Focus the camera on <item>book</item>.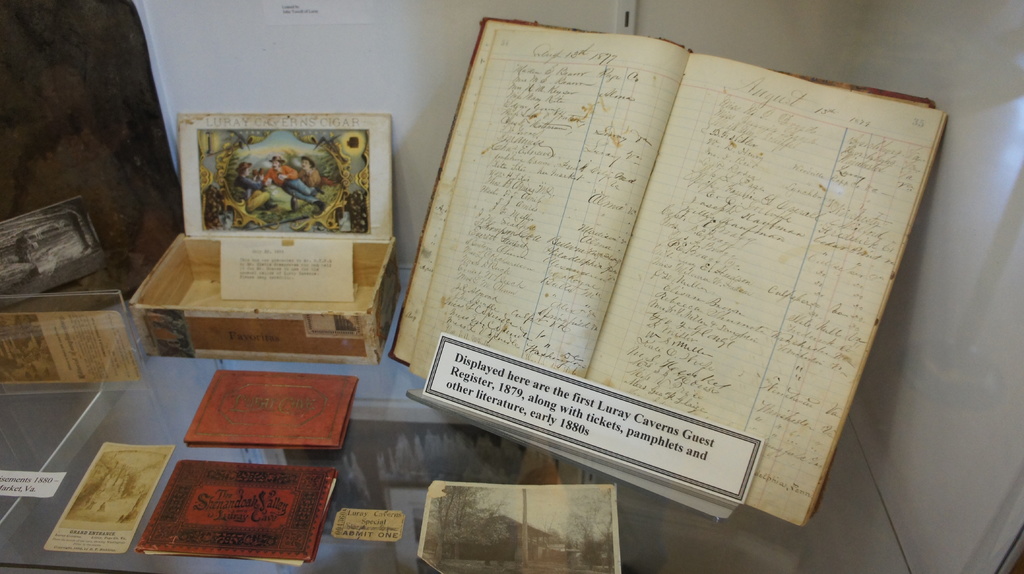
Focus region: <bbox>181, 365, 364, 444</bbox>.
